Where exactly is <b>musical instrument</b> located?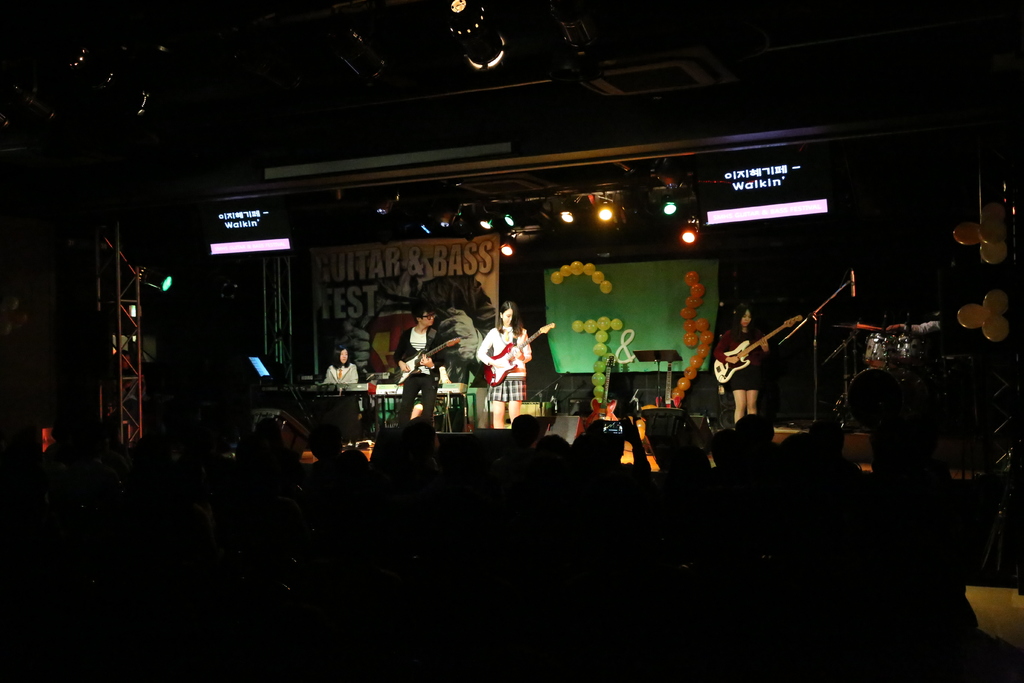
Its bounding box is 393,332,460,378.
